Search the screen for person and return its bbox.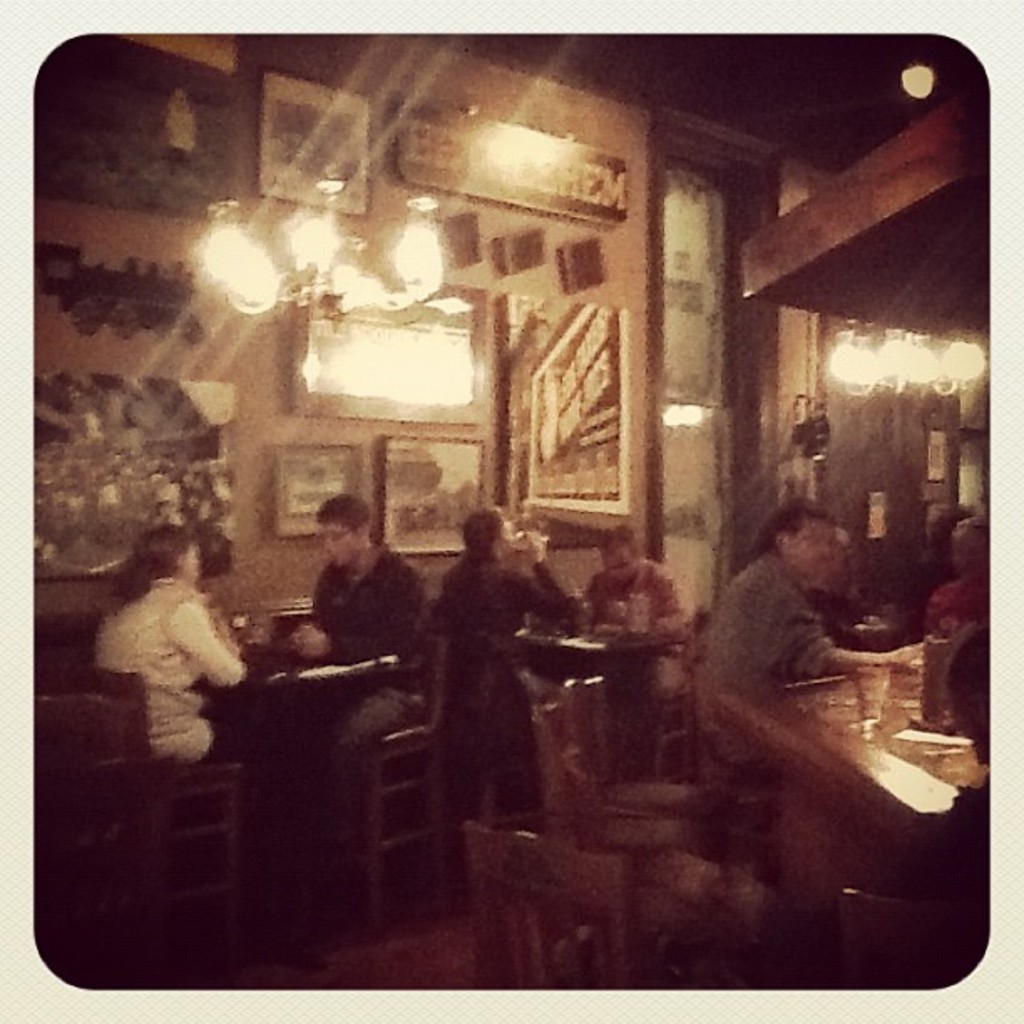
Found: {"x1": 719, "y1": 507, "x2": 843, "y2": 862}.
